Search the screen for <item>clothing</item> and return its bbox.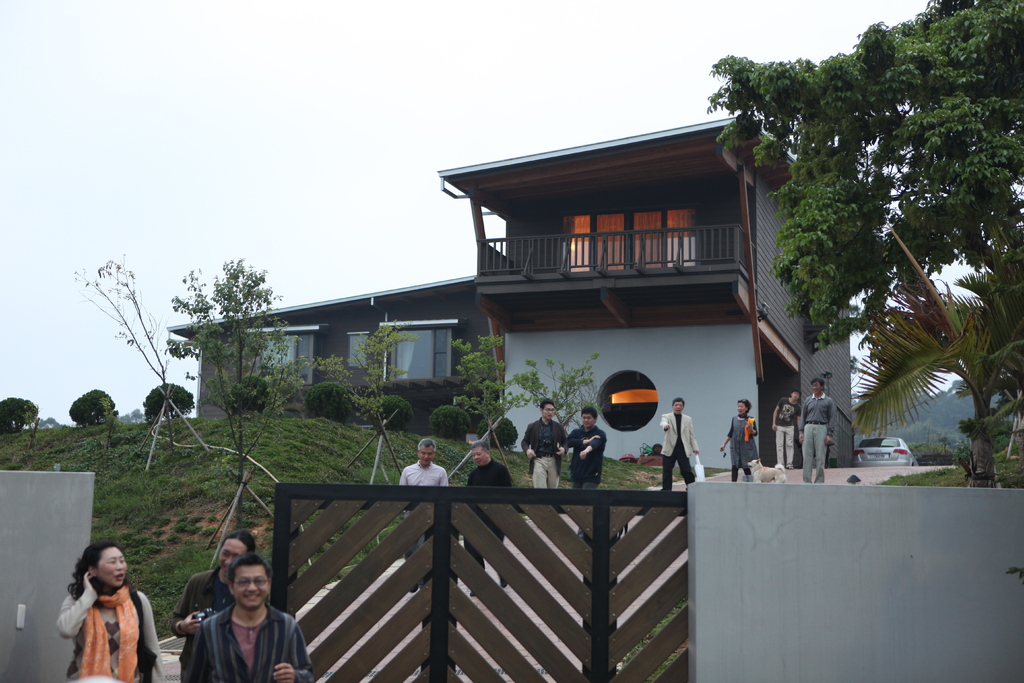
Found: 806/390/838/487.
